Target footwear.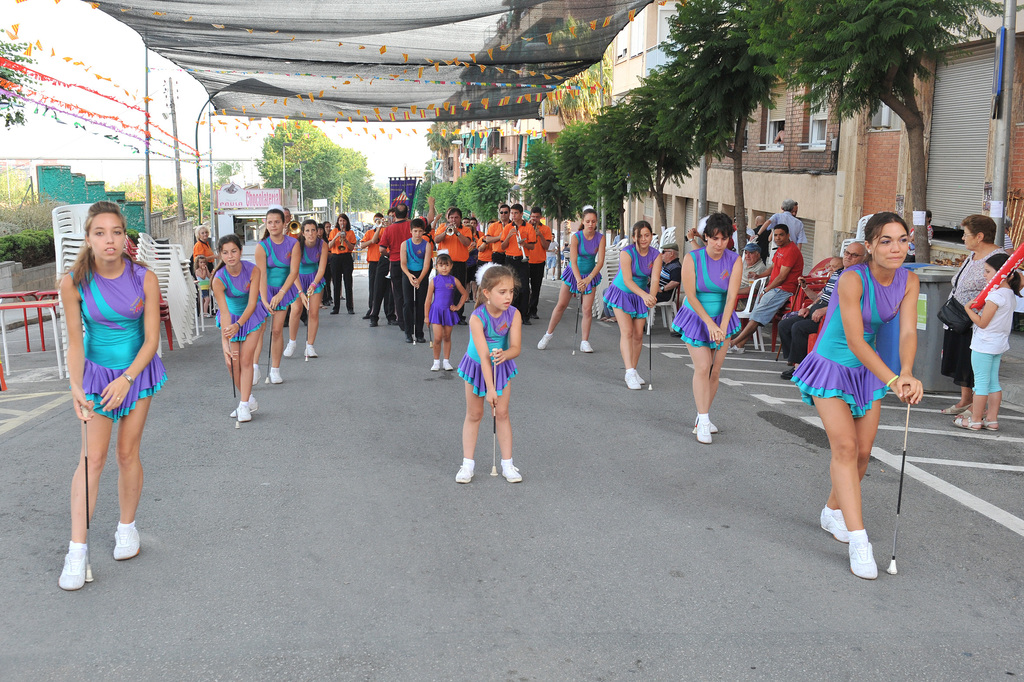
Target region: (left=240, top=404, right=250, bottom=422).
